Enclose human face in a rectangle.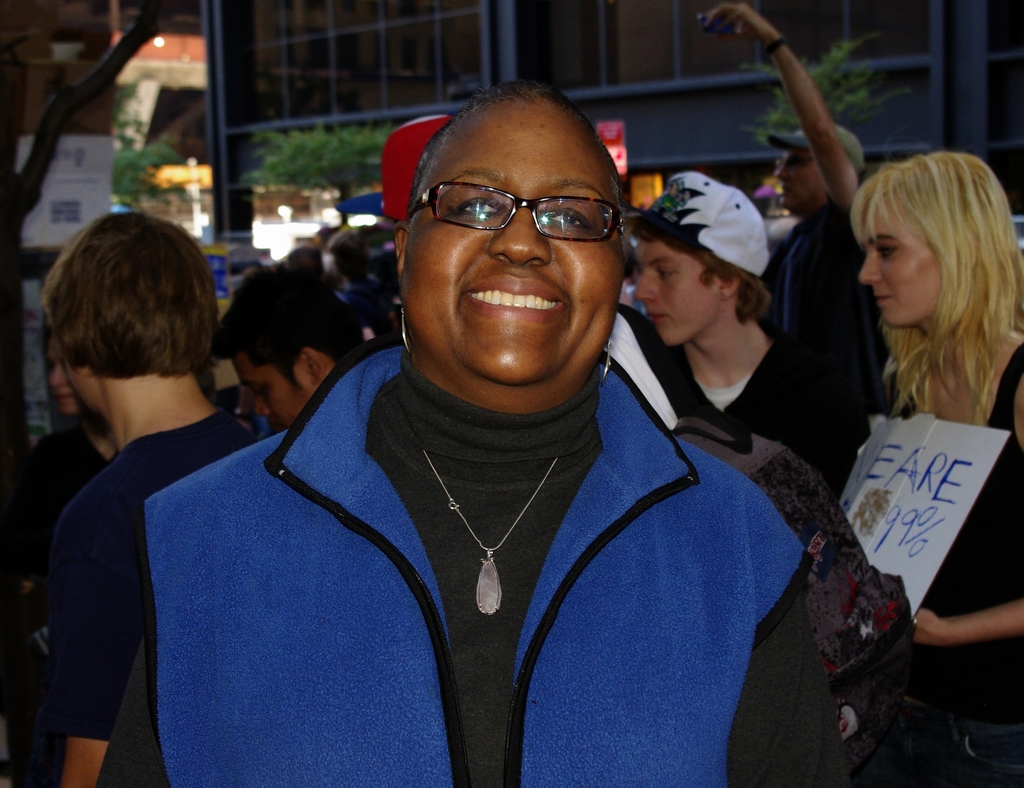
bbox(861, 193, 939, 325).
